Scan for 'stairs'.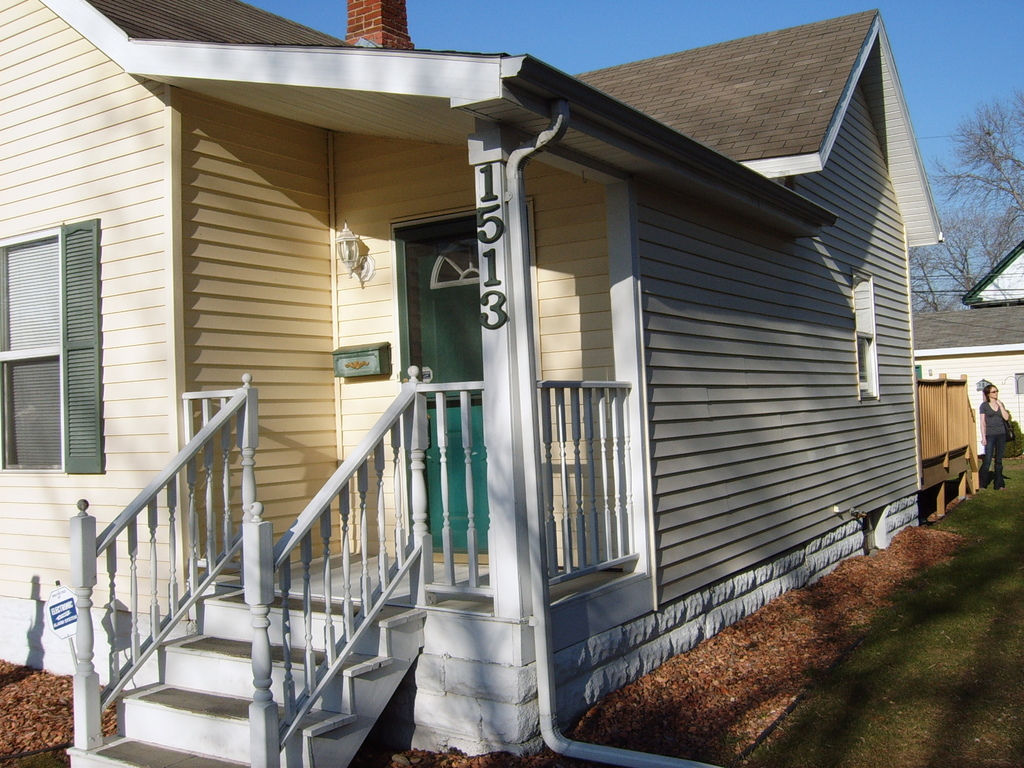
Scan result: rect(67, 586, 427, 767).
